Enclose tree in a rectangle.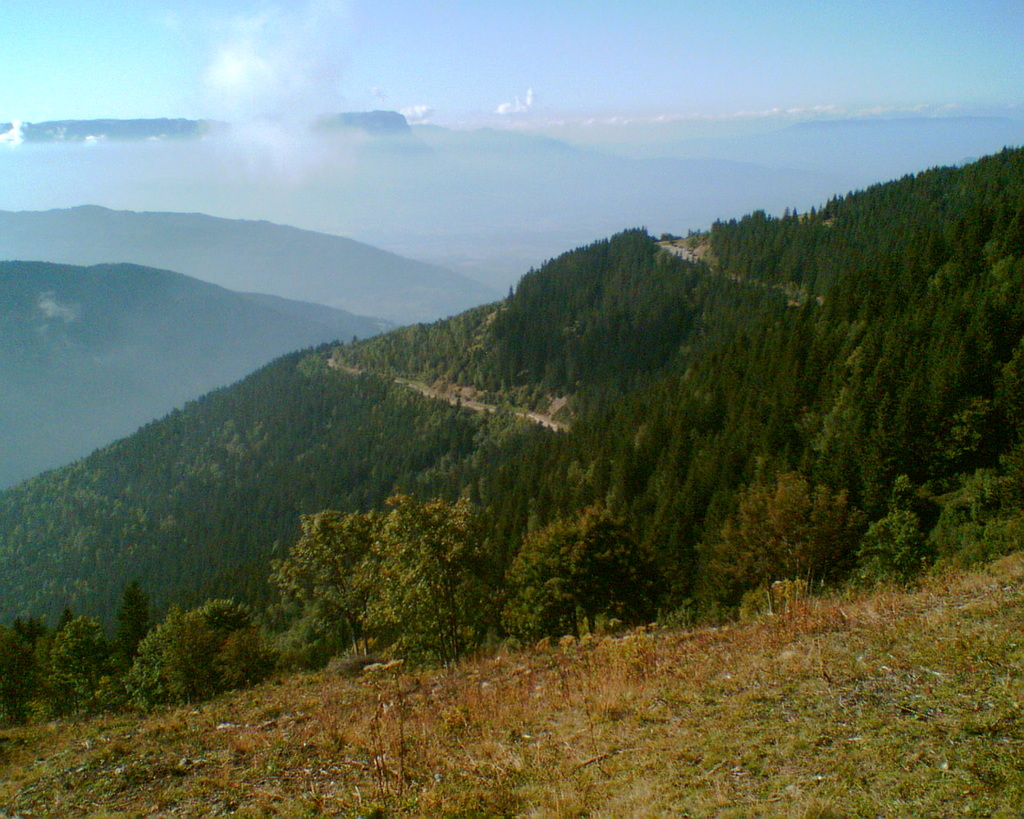
rect(130, 633, 161, 708).
